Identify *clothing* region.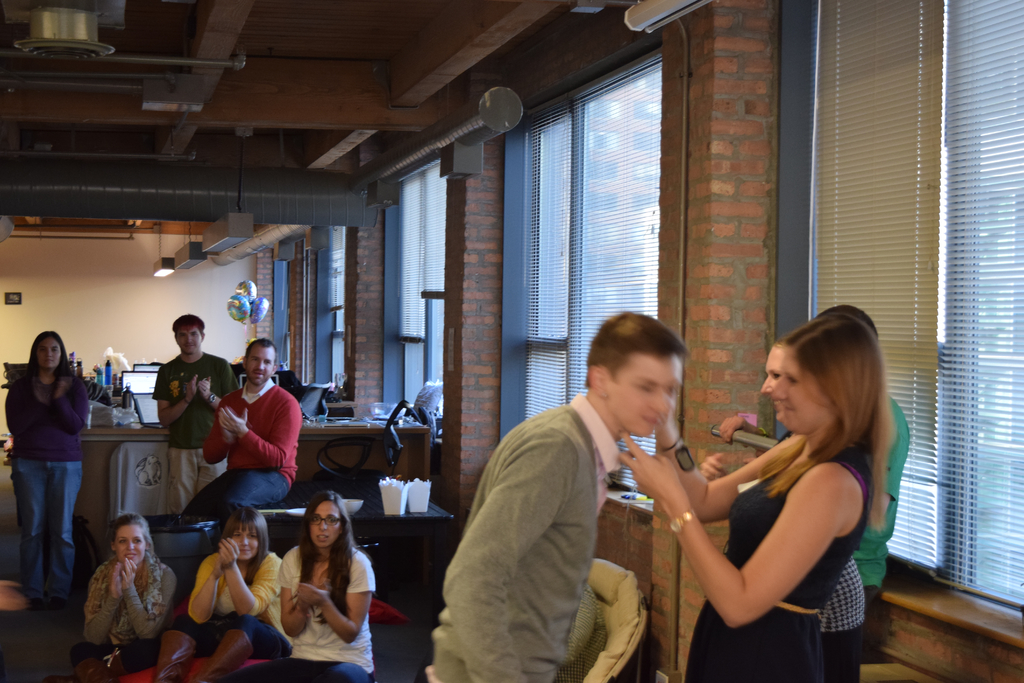
Region: select_region(271, 544, 370, 670).
